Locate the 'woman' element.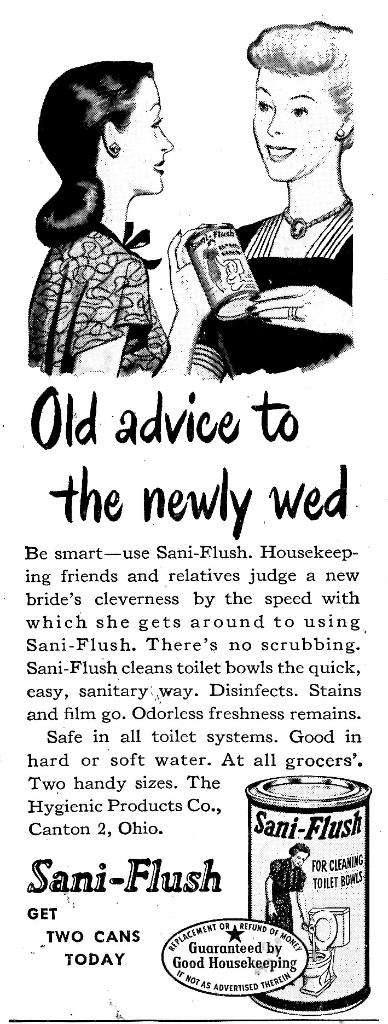
Element bbox: detection(186, 16, 356, 385).
